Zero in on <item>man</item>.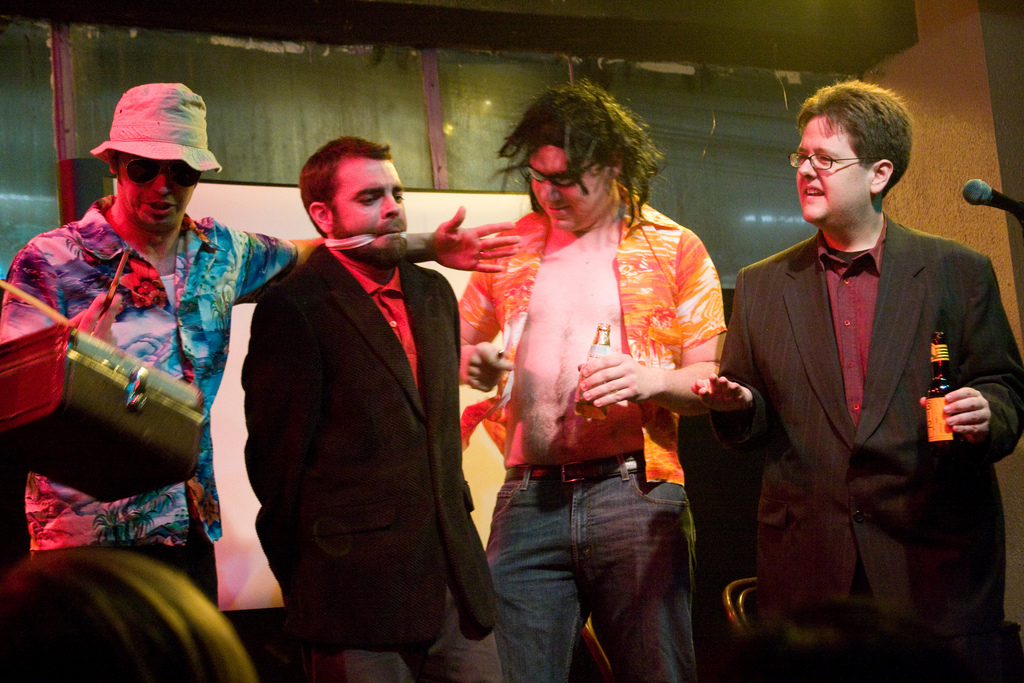
Zeroed in: left=238, top=137, right=505, bottom=682.
